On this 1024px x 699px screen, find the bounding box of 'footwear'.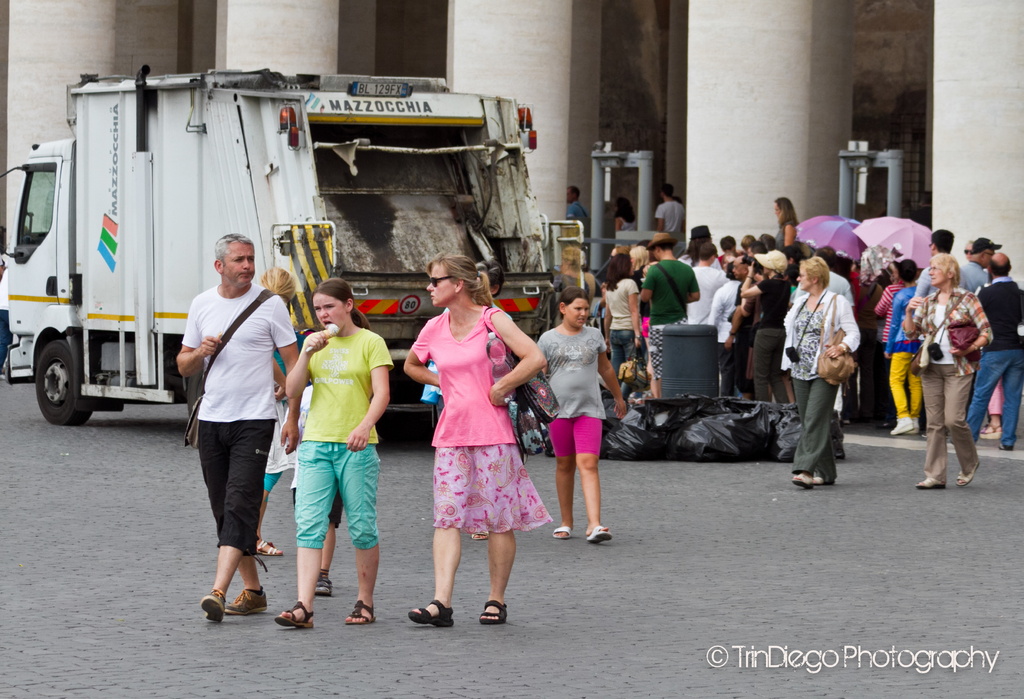
Bounding box: <box>958,461,979,483</box>.
